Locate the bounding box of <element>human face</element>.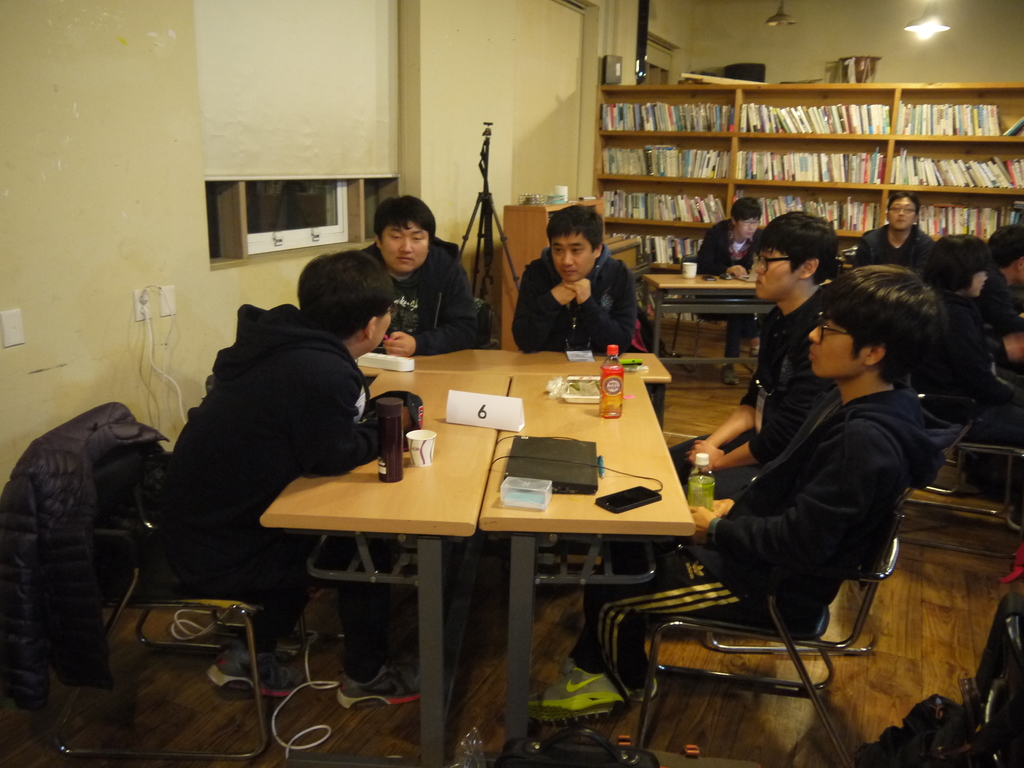
Bounding box: select_region(734, 216, 761, 241).
